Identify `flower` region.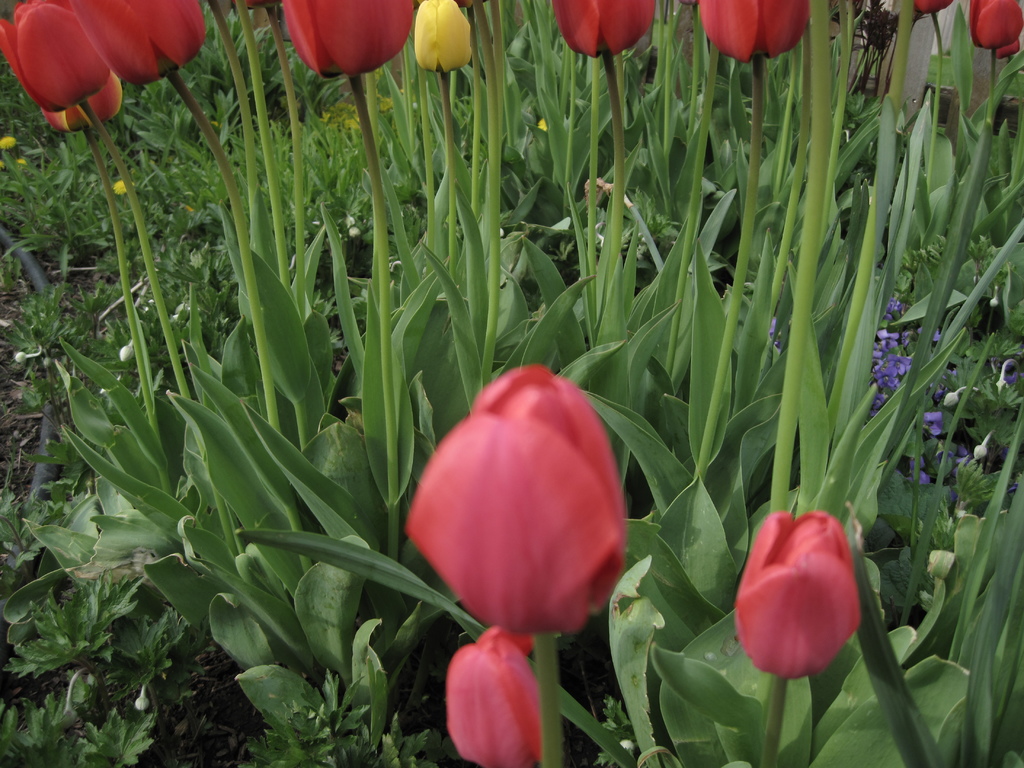
Region: (916, 0, 953, 13).
